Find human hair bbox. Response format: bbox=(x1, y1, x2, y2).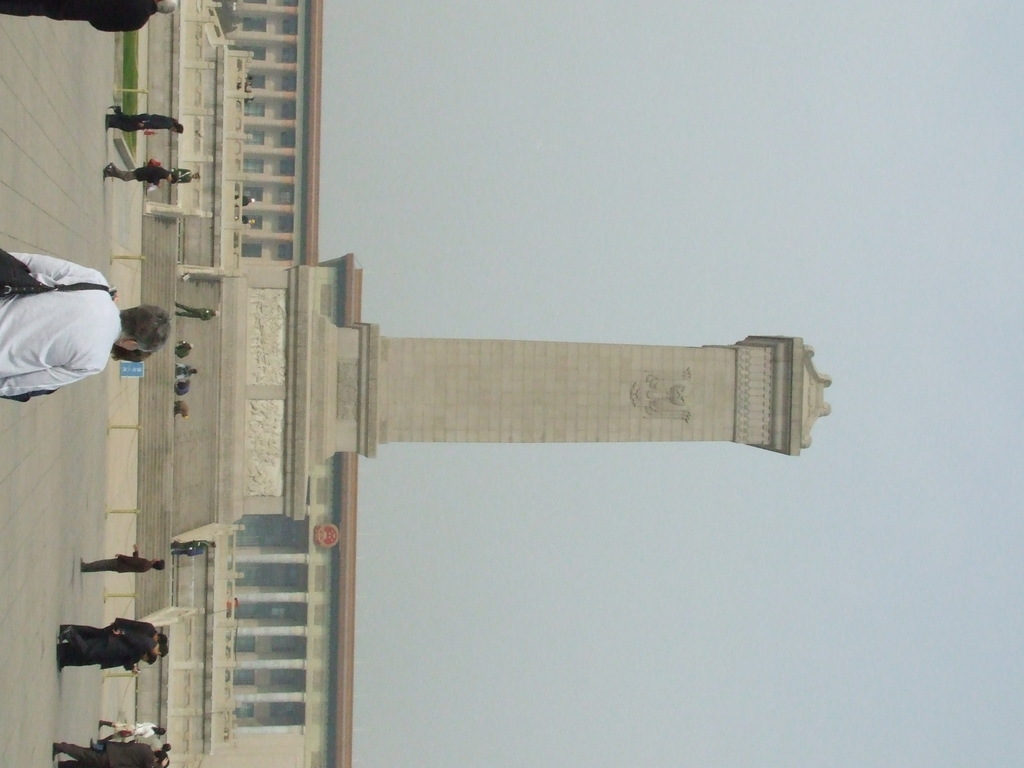
bbox=(154, 0, 177, 17).
